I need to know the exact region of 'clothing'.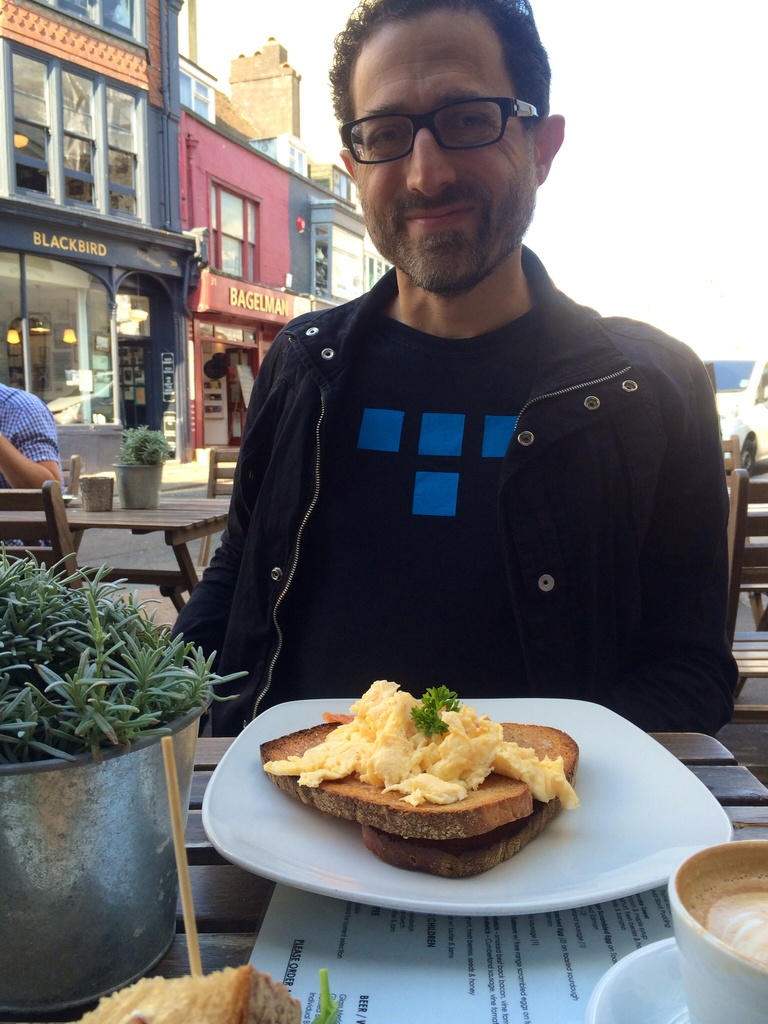
Region: (x1=160, y1=250, x2=767, y2=707).
